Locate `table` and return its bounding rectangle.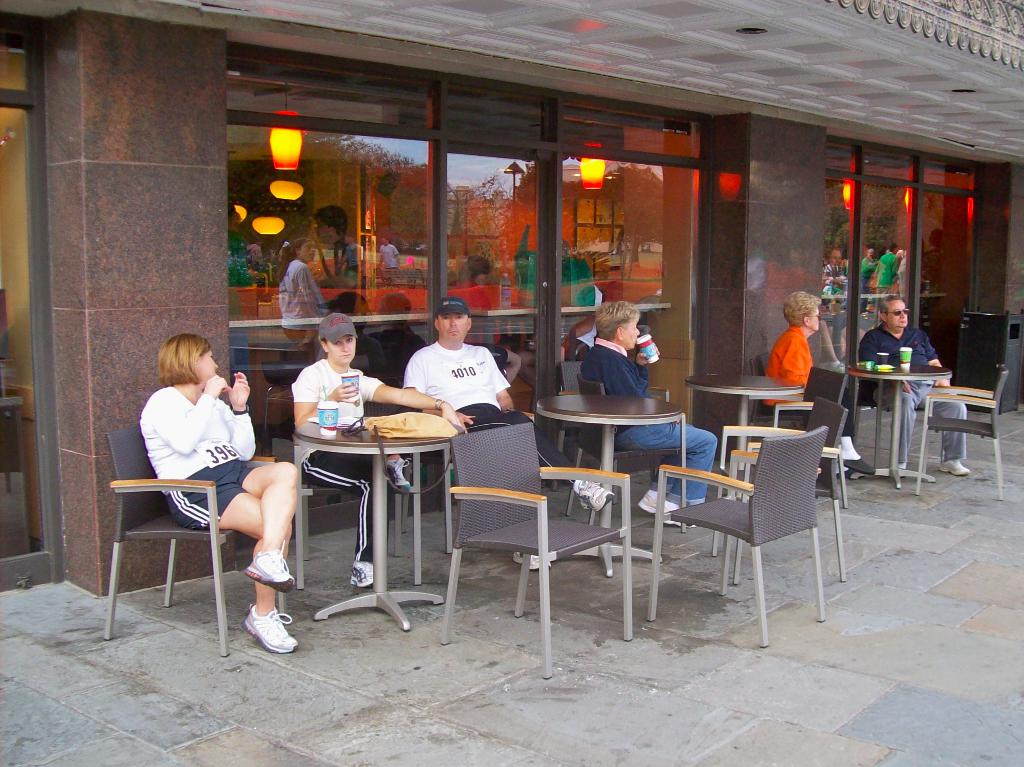
849/357/952/487.
